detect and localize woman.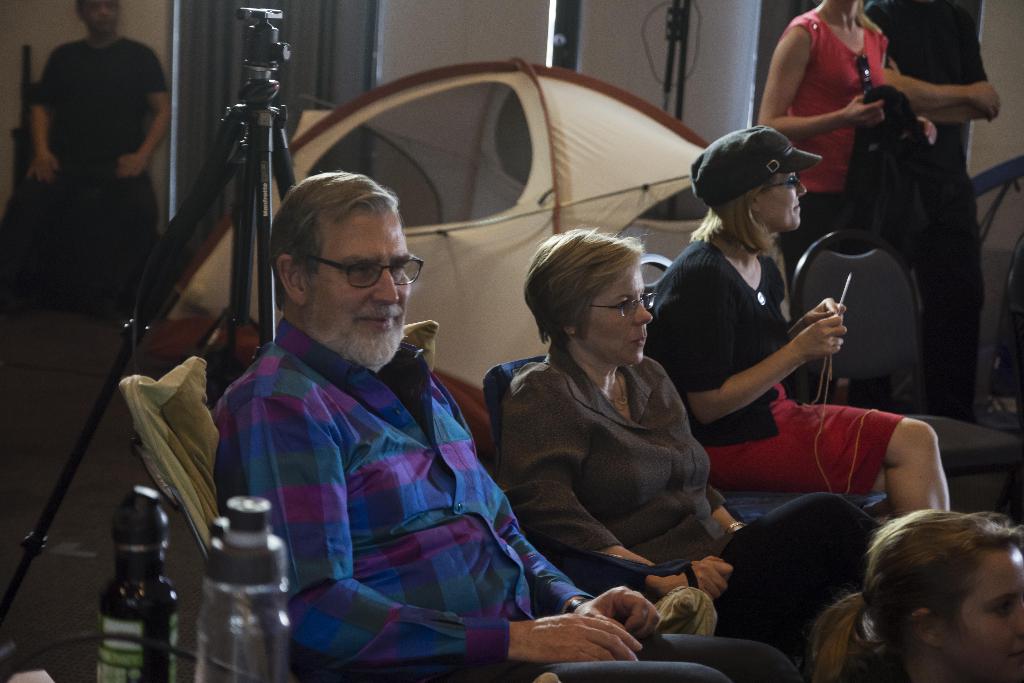
Localized at {"x1": 806, "y1": 507, "x2": 1023, "y2": 682}.
